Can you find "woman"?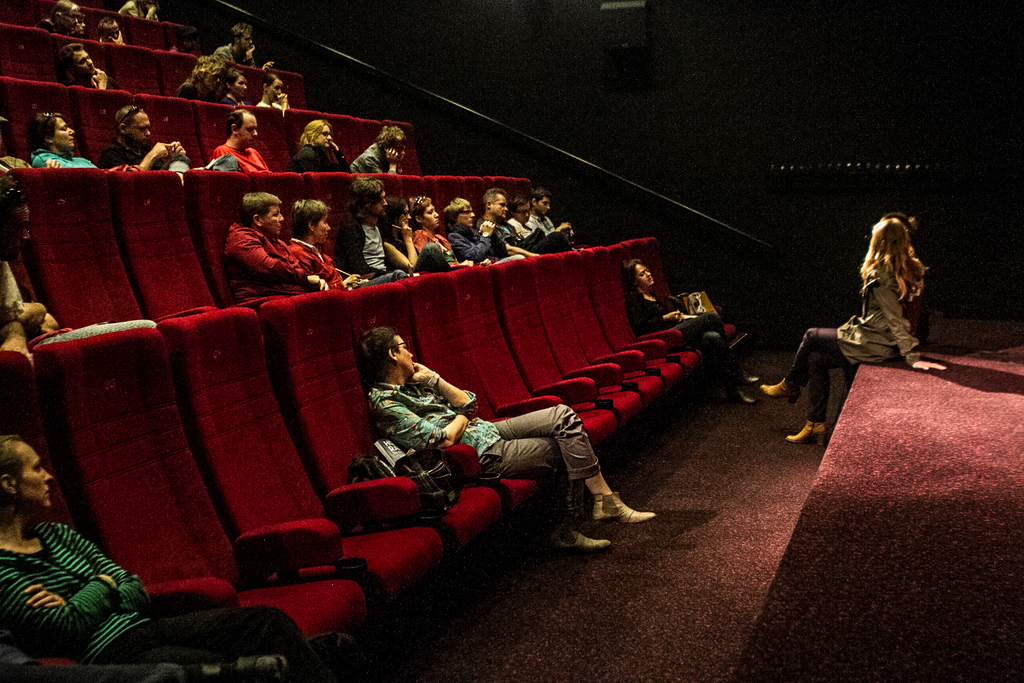
Yes, bounding box: (619, 258, 769, 411).
